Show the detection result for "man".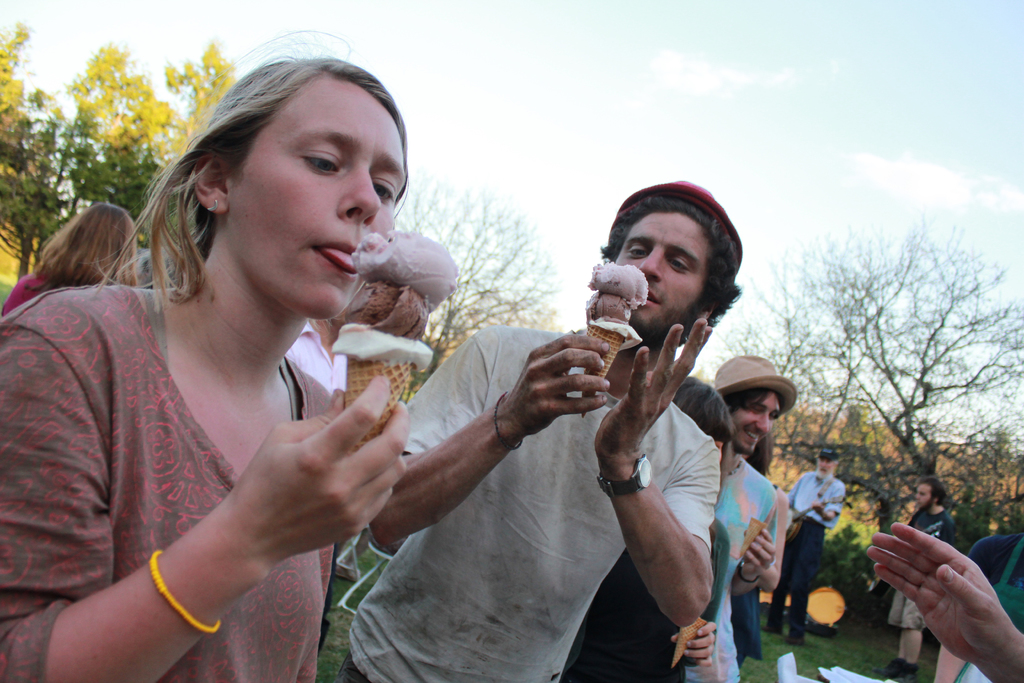
<region>710, 346, 792, 682</region>.
